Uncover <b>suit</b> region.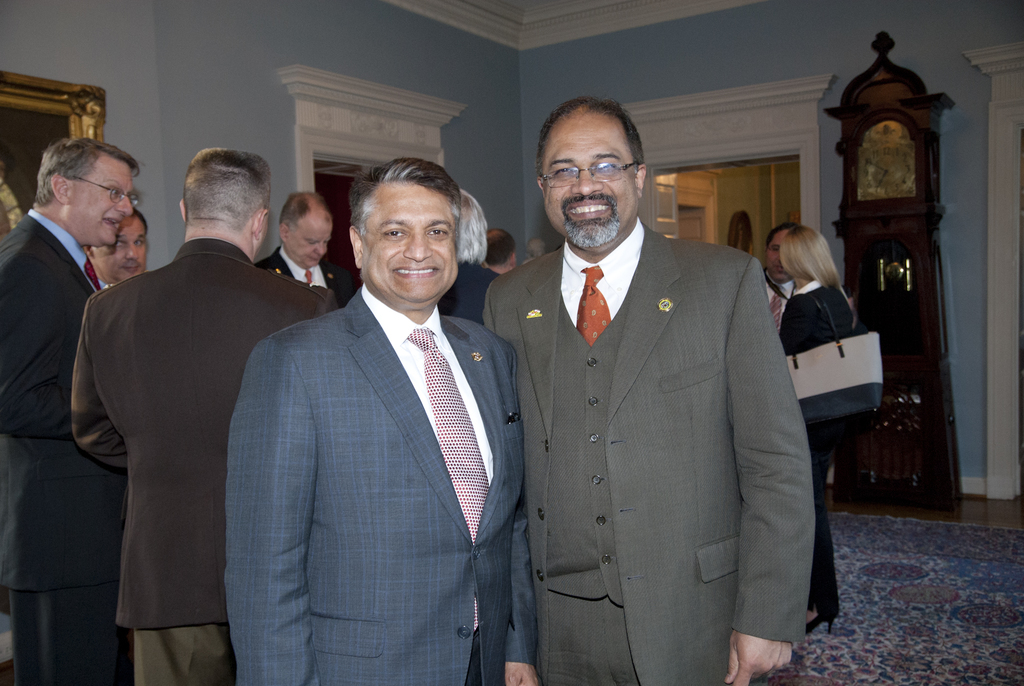
Uncovered: <bbox>783, 286, 849, 614</bbox>.
